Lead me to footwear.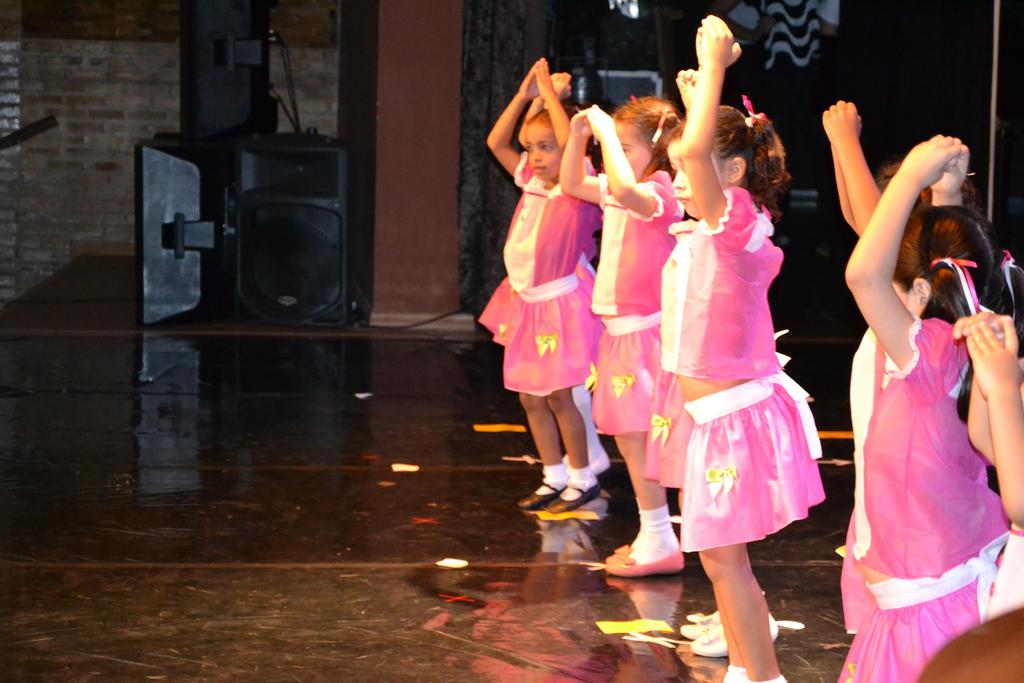
Lead to 612/541/634/553.
